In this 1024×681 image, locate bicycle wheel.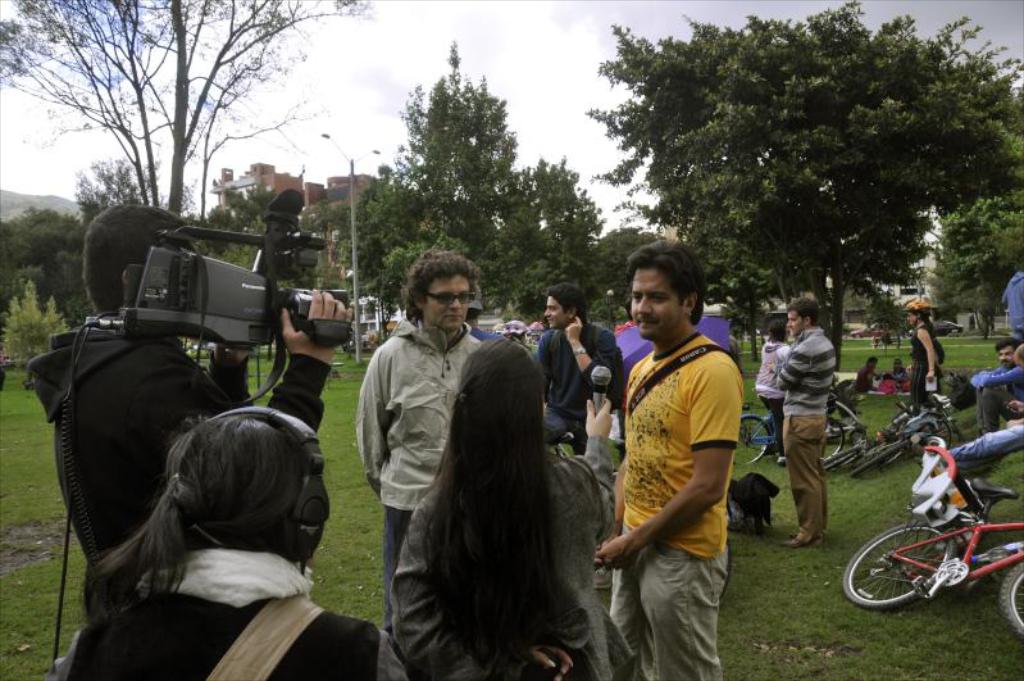
Bounding box: <box>998,562,1023,643</box>.
